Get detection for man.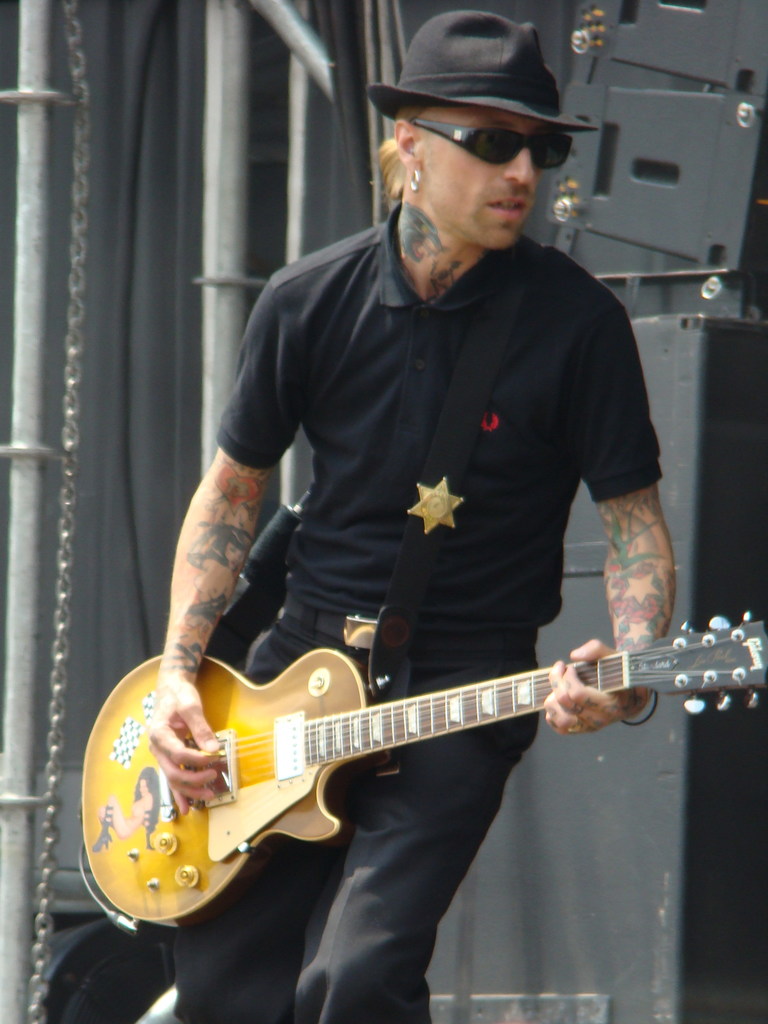
Detection: crop(145, 14, 675, 1023).
